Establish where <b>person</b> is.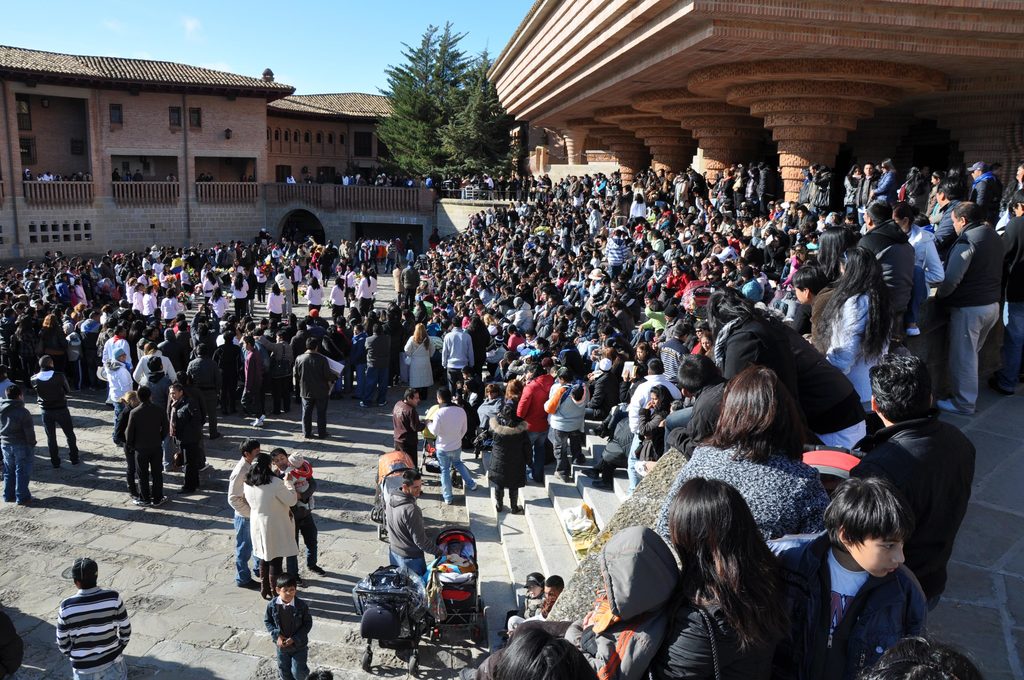
Established at {"x1": 255, "y1": 588, "x2": 303, "y2": 665}.
